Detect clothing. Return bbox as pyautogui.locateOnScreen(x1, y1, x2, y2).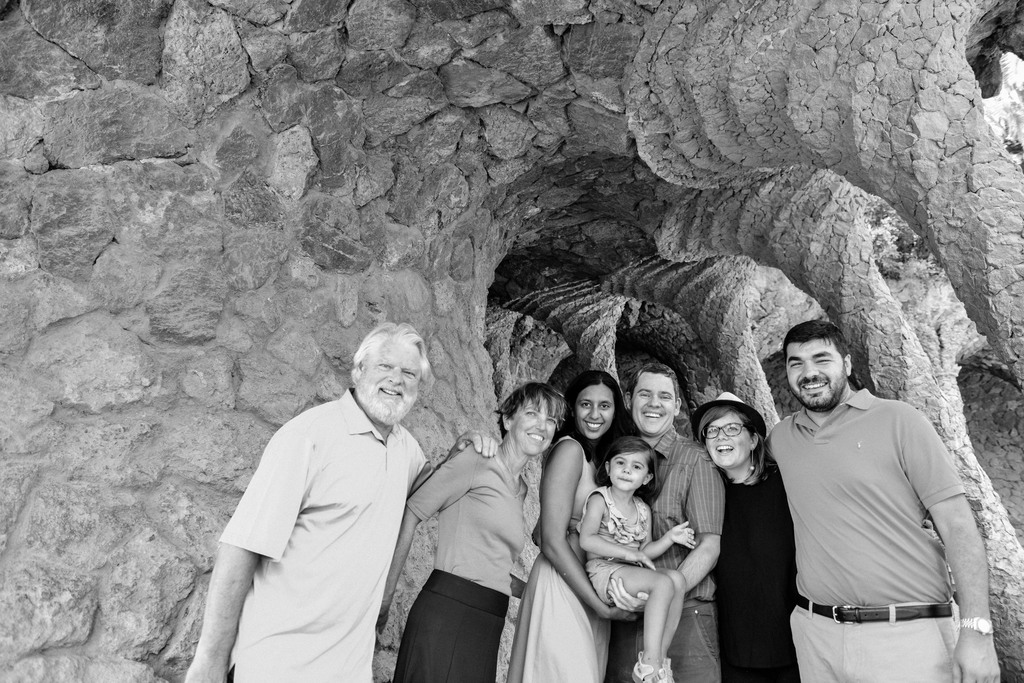
pyautogui.locateOnScreen(757, 354, 981, 666).
